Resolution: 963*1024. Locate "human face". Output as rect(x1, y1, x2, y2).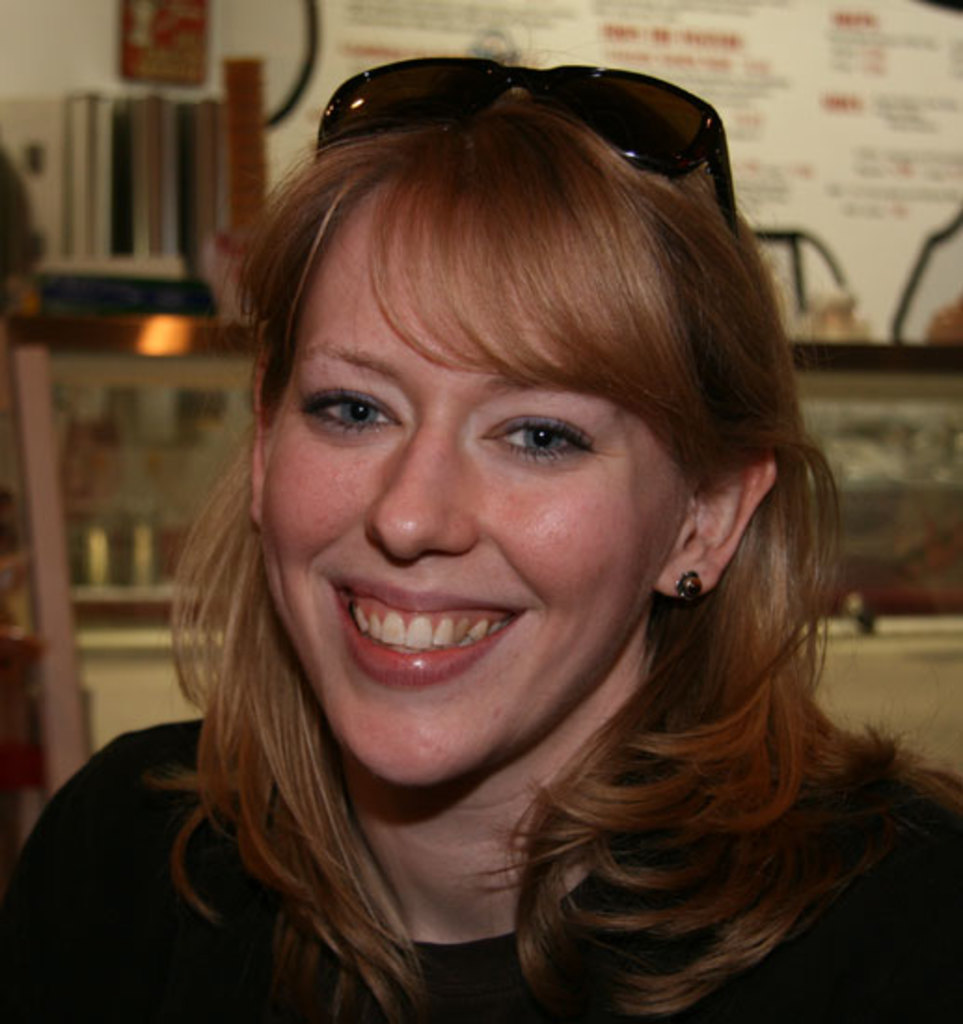
rect(257, 188, 691, 788).
